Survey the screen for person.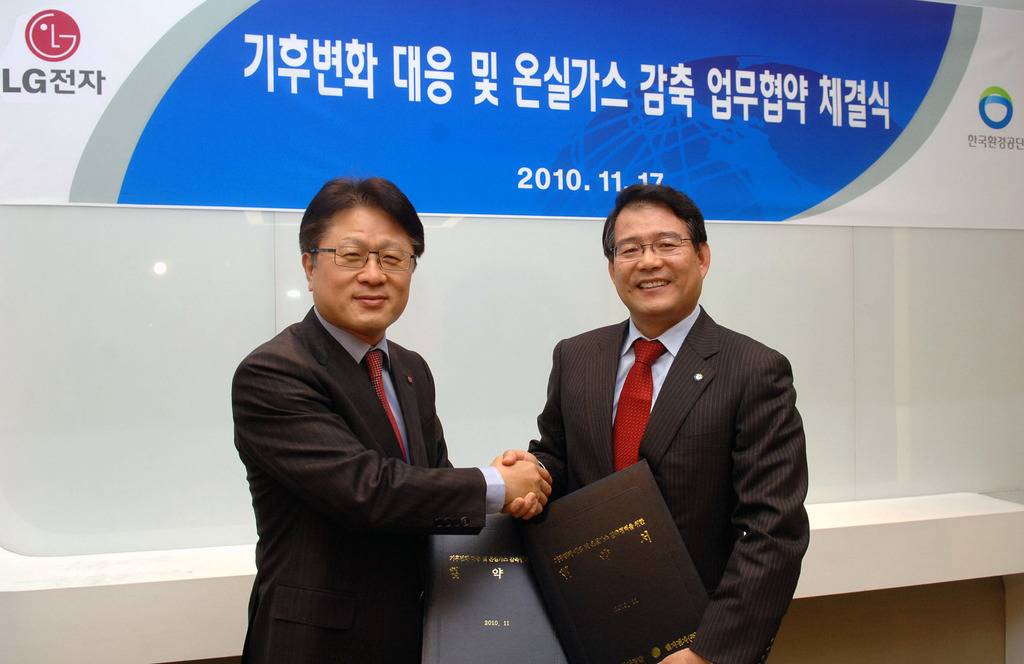
Survey found: 531, 168, 816, 653.
